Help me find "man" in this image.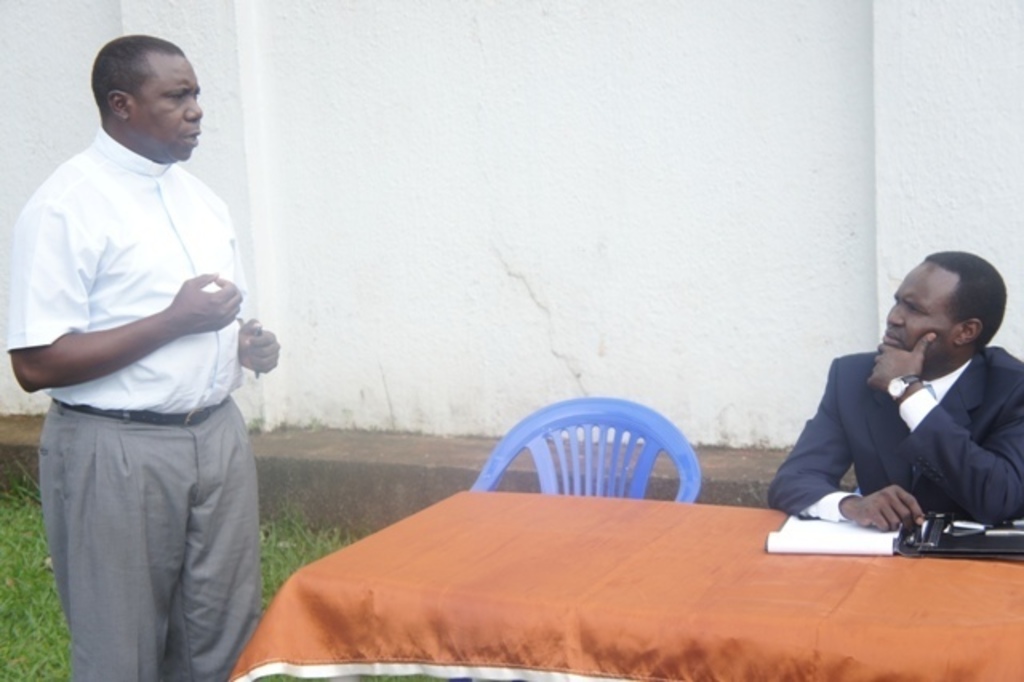
Found it: <box>763,242,1022,543</box>.
